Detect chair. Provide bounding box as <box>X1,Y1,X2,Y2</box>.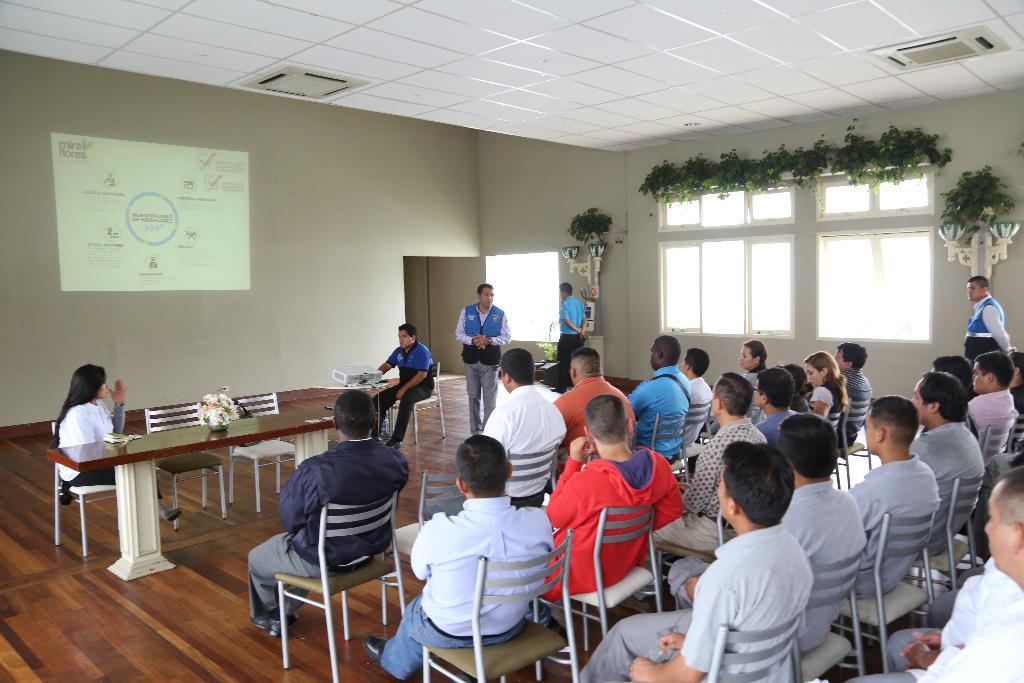
<box>388,473,469,620</box>.
